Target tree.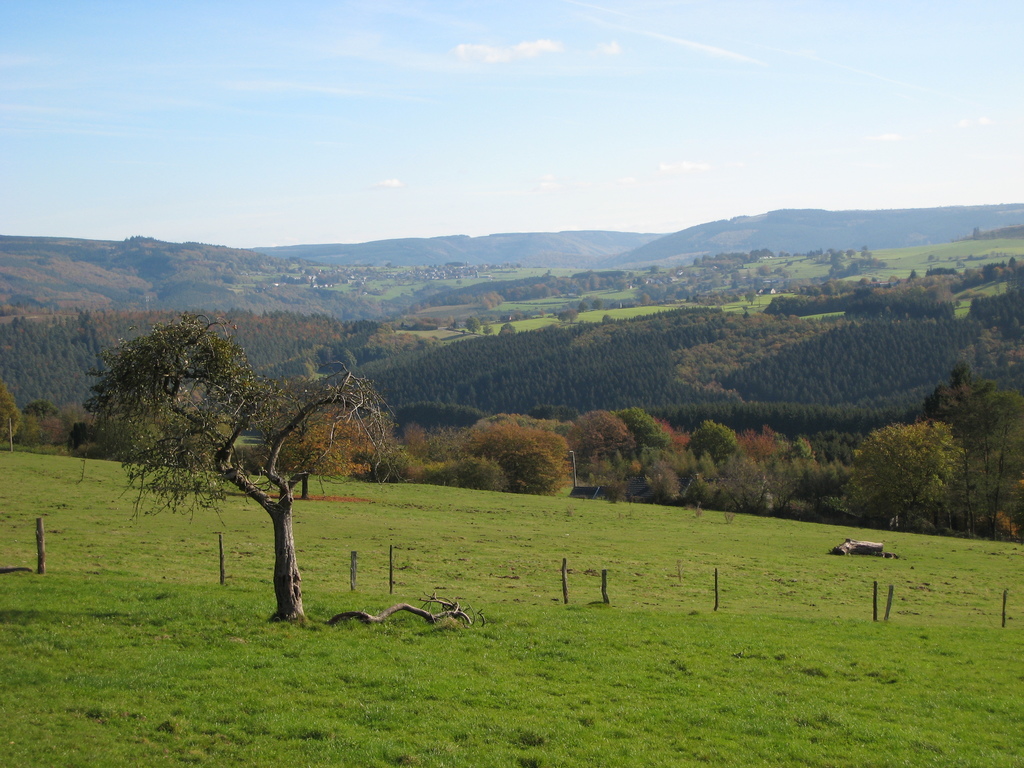
Target region: 500/321/513/335.
